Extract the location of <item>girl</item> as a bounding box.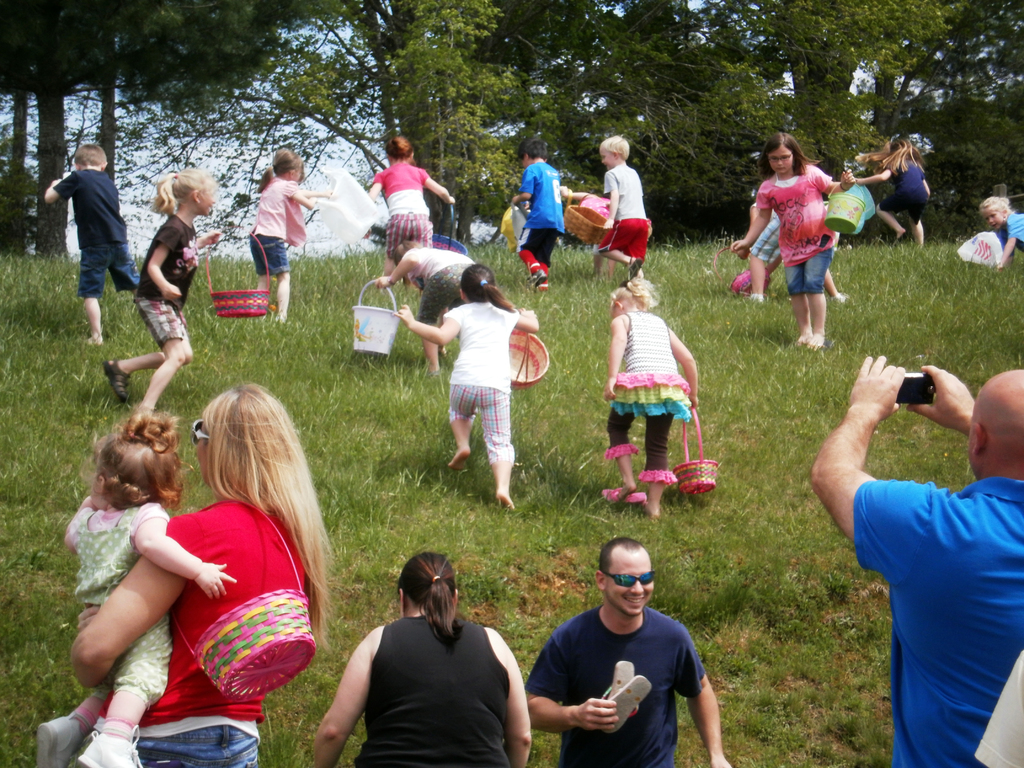
select_region(34, 410, 232, 767).
